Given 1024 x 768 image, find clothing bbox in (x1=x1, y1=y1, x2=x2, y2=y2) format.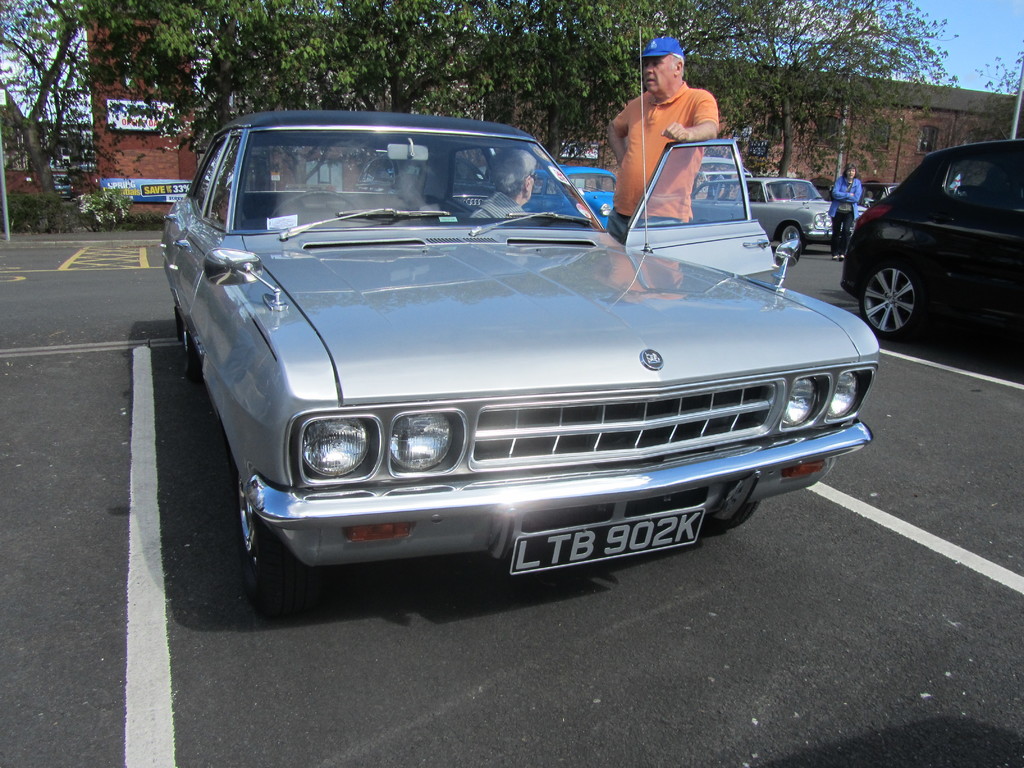
(x1=828, y1=177, x2=865, y2=253).
